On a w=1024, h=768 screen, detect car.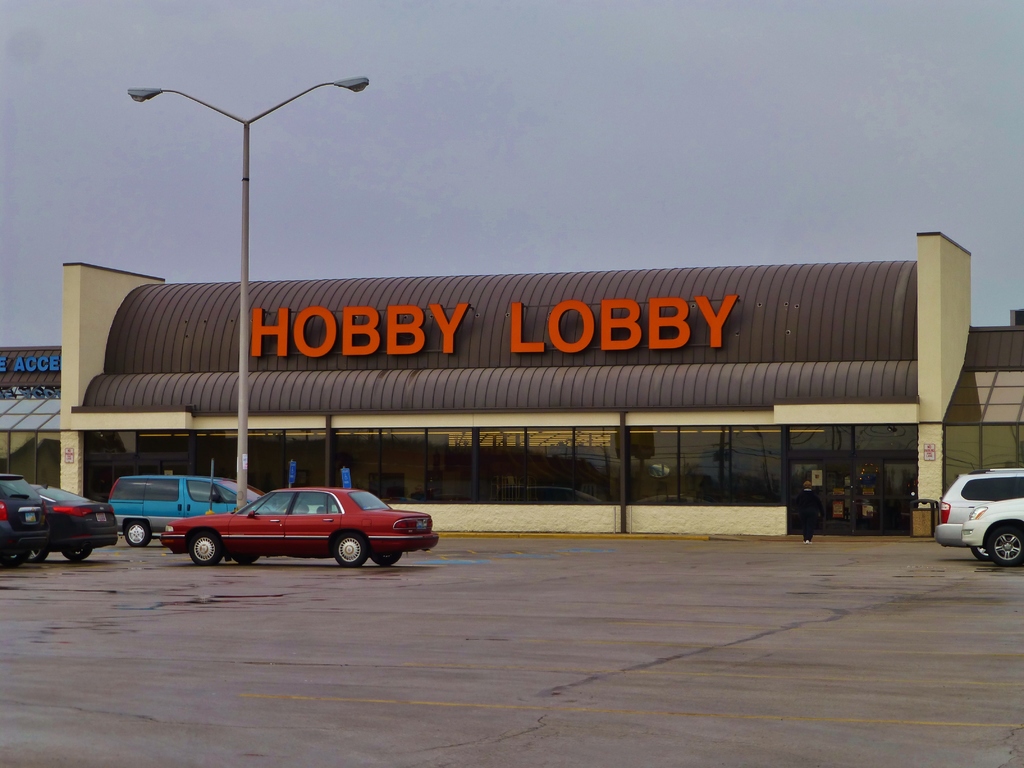
28,479,123,561.
